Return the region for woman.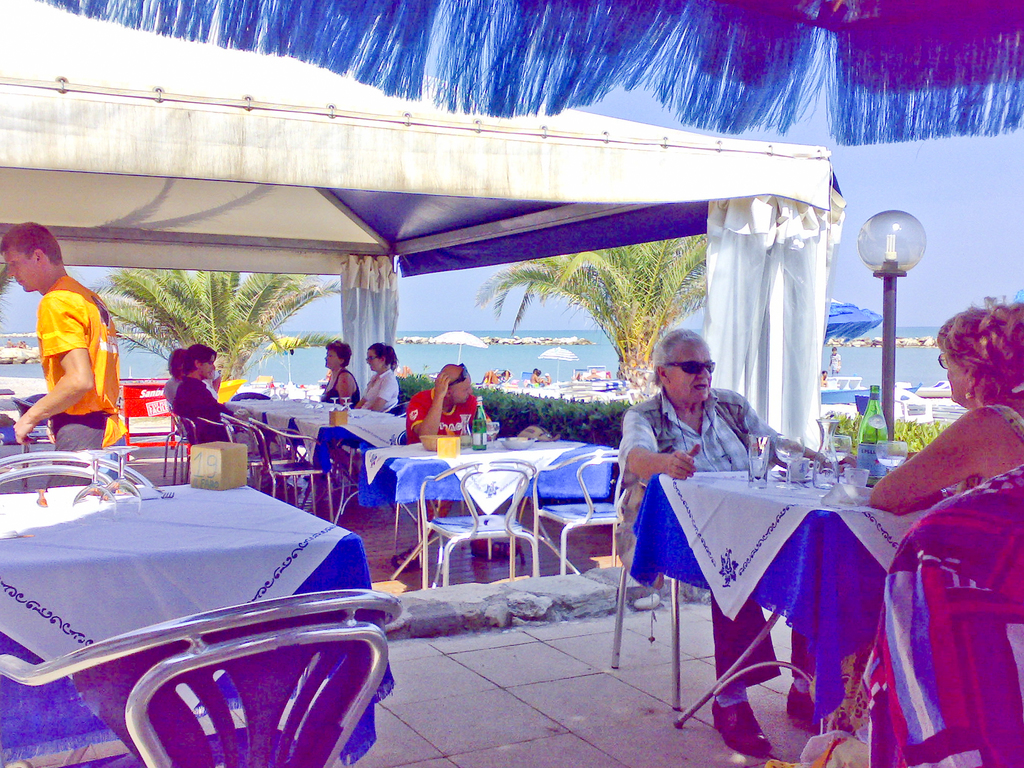
330/340/400/479.
